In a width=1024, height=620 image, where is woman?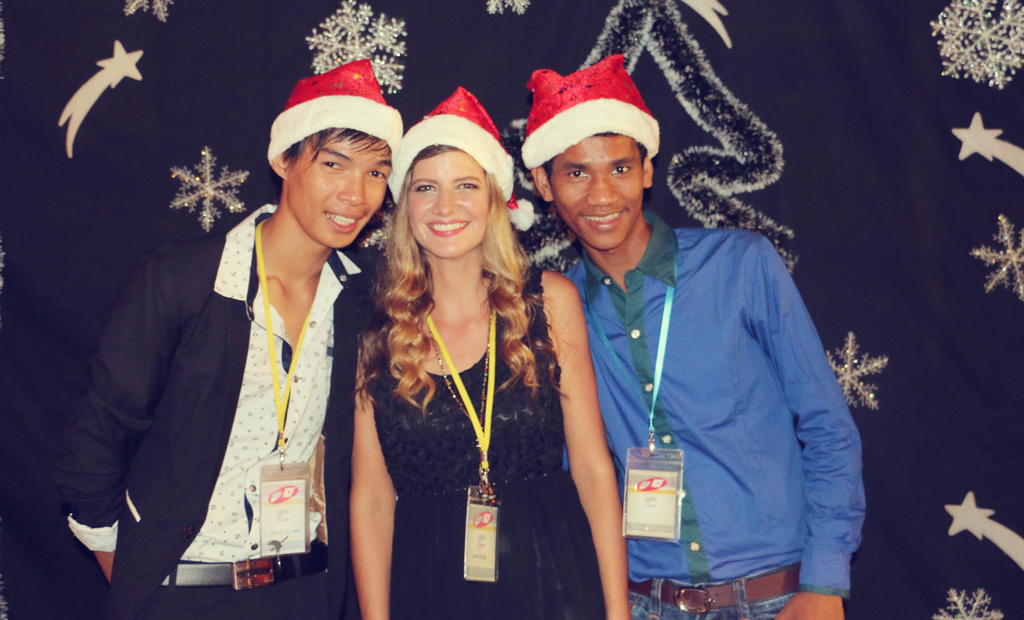
{"left": 348, "top": 87, "right": 639, "bottom": 619}.
